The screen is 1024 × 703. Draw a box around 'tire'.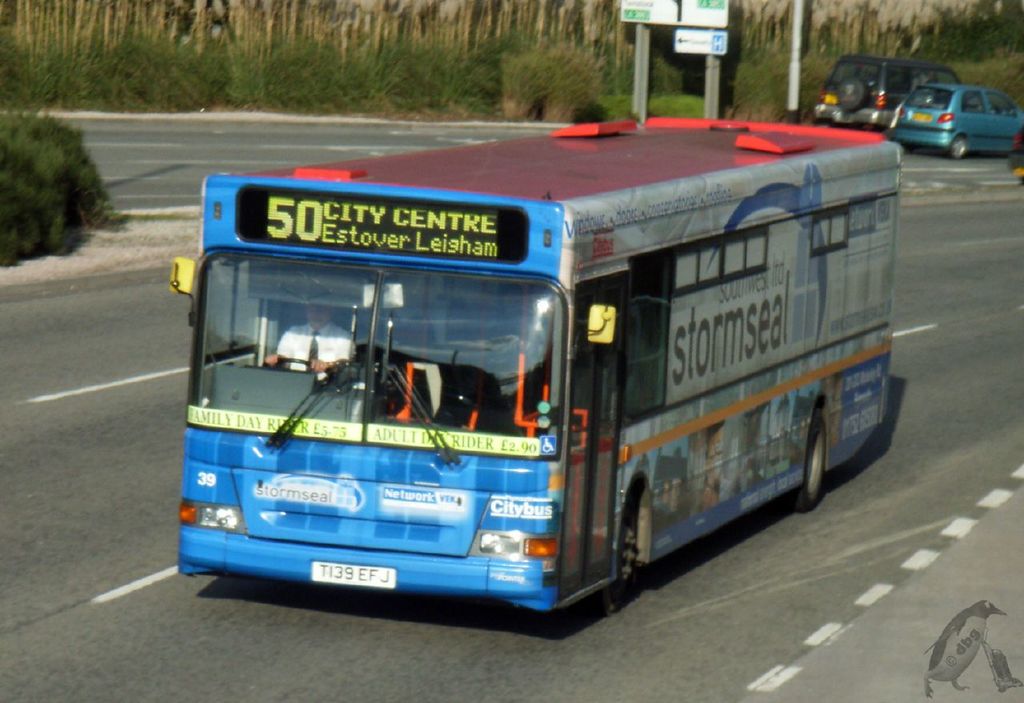
<region>950, 132, 968, 158</region>.
